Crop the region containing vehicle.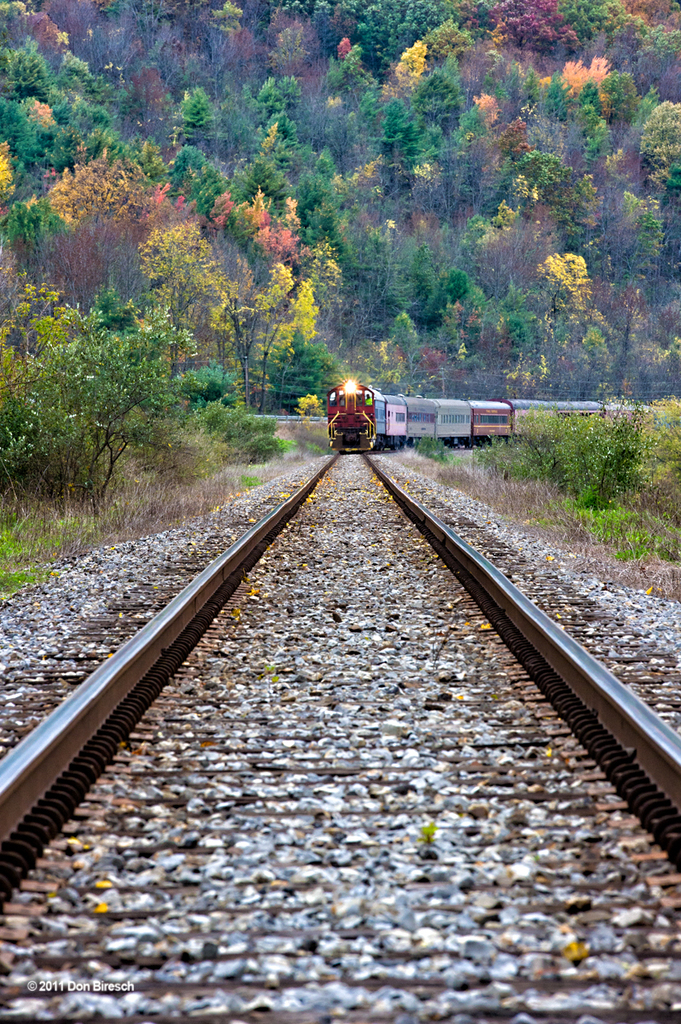
Crop region: [361, 381, 514, 448].
